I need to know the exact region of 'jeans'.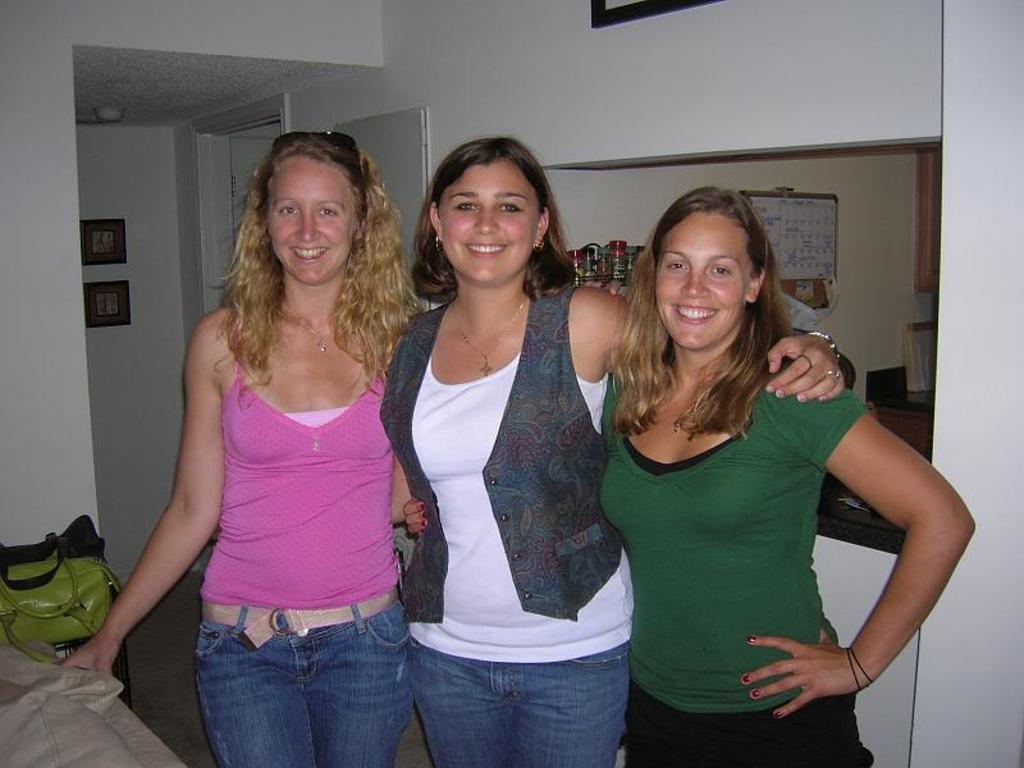
Region: (410,635,628,767).
